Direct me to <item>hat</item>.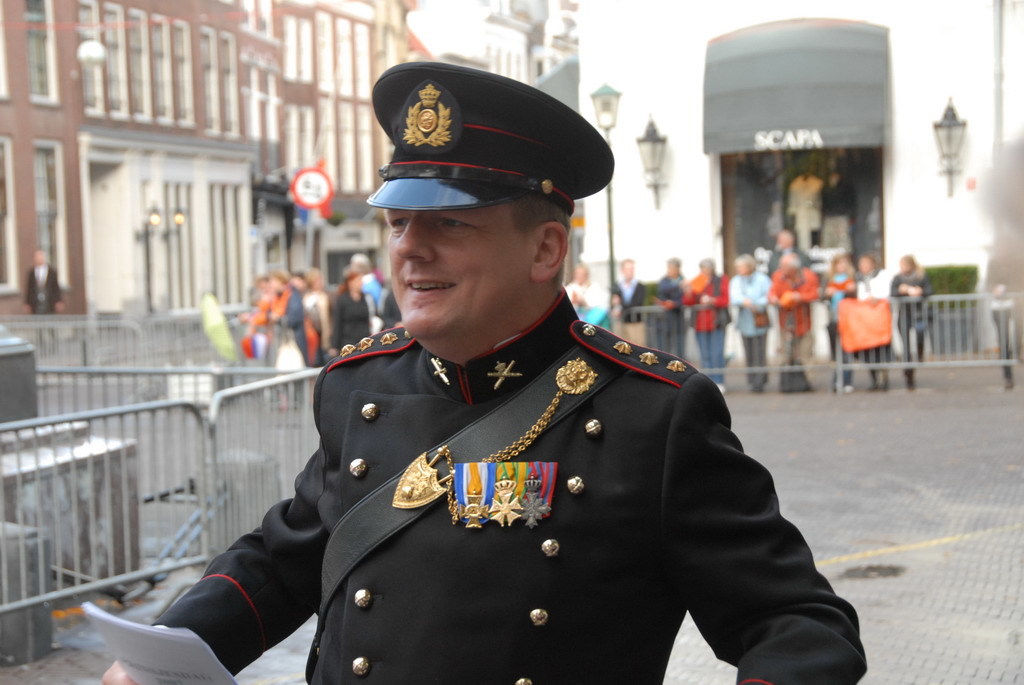
Direction: select_region(365, 66, 612, 212).
